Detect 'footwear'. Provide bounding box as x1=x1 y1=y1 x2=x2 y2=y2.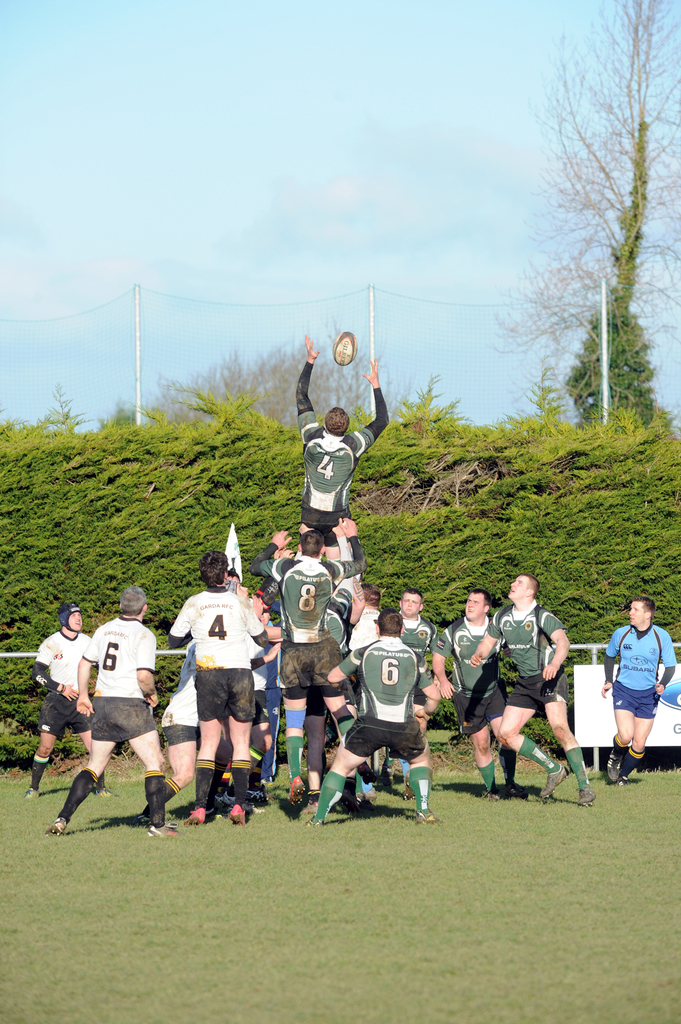
x1=303 y1=816 x2=321 y2=830.
